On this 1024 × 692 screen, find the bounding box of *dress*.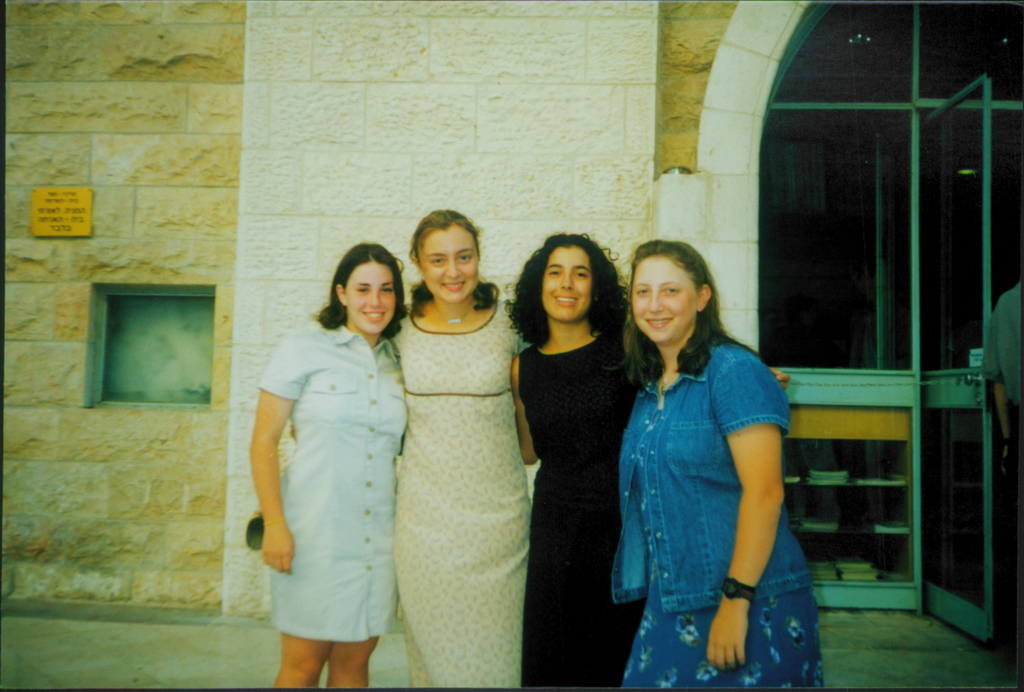
Bounding box: 259:314:410:637.
